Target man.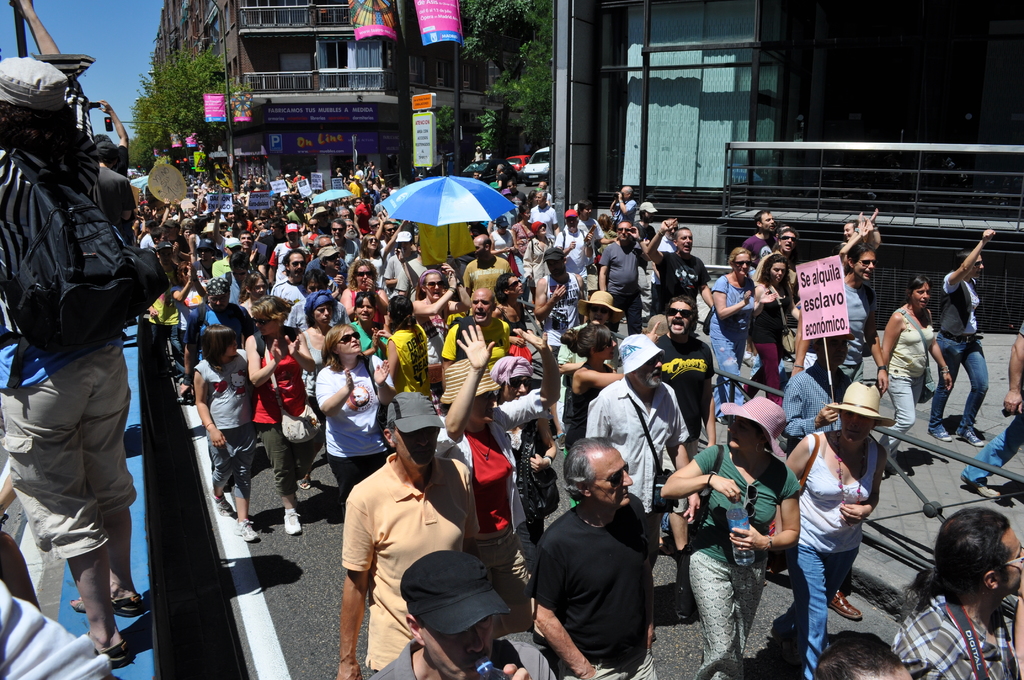
Target region: box=[647, 220, 717, 332].
